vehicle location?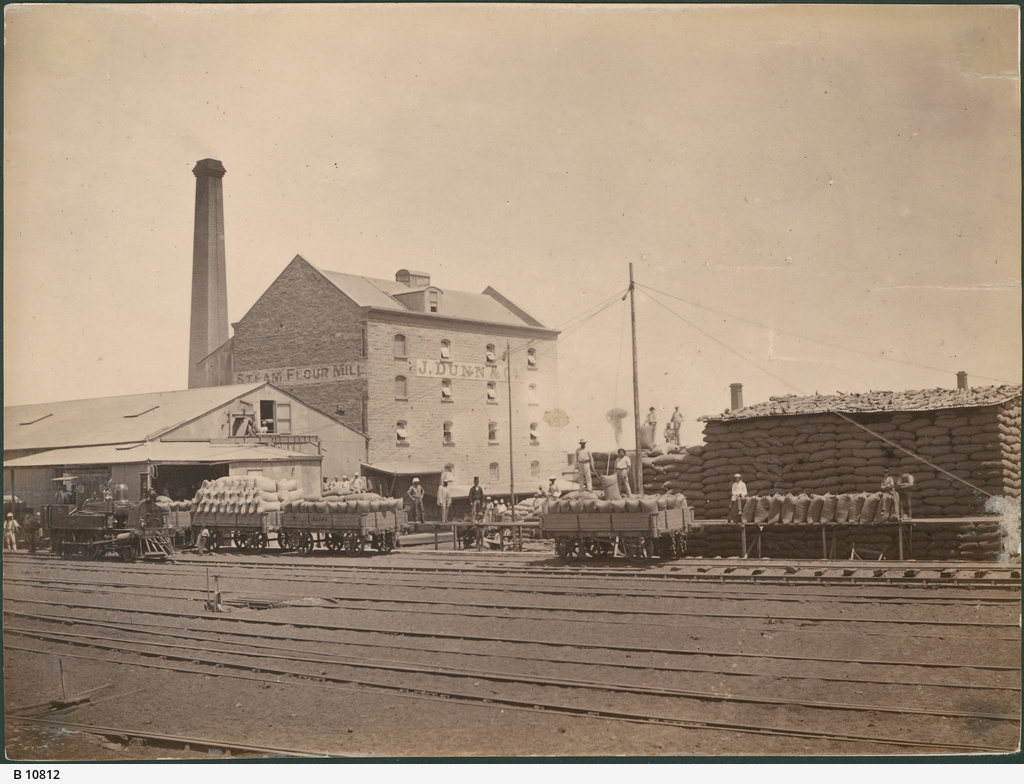
557:483:697:557
